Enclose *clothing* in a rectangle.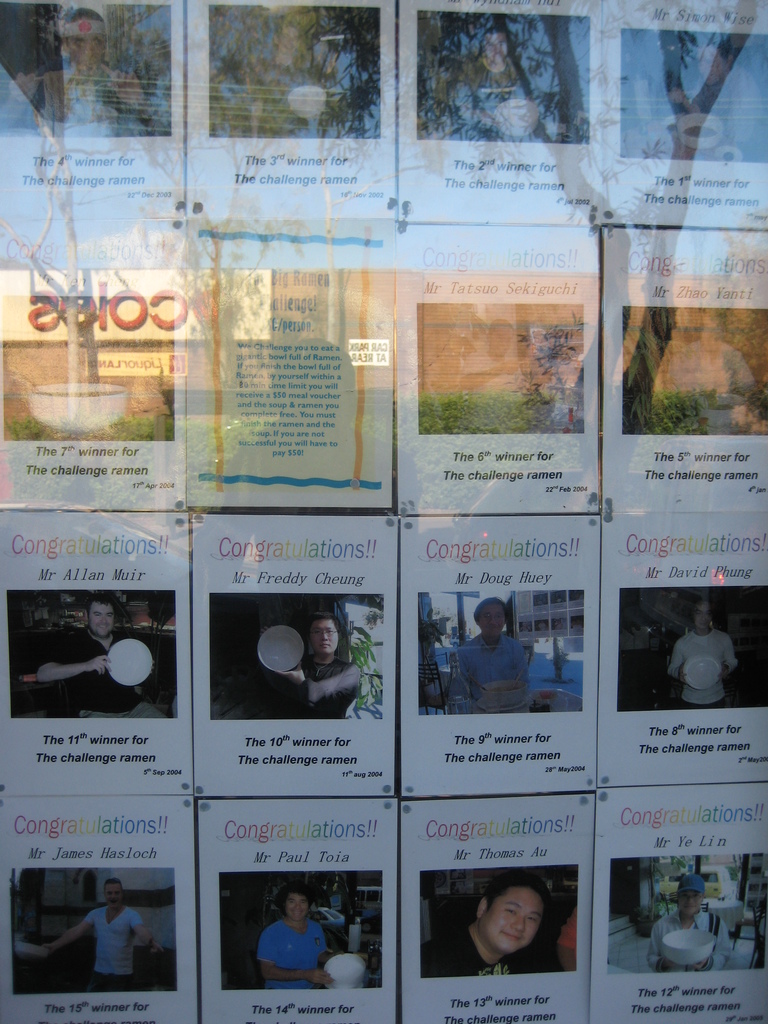
<region>76, 900, 143, 989</region>.
